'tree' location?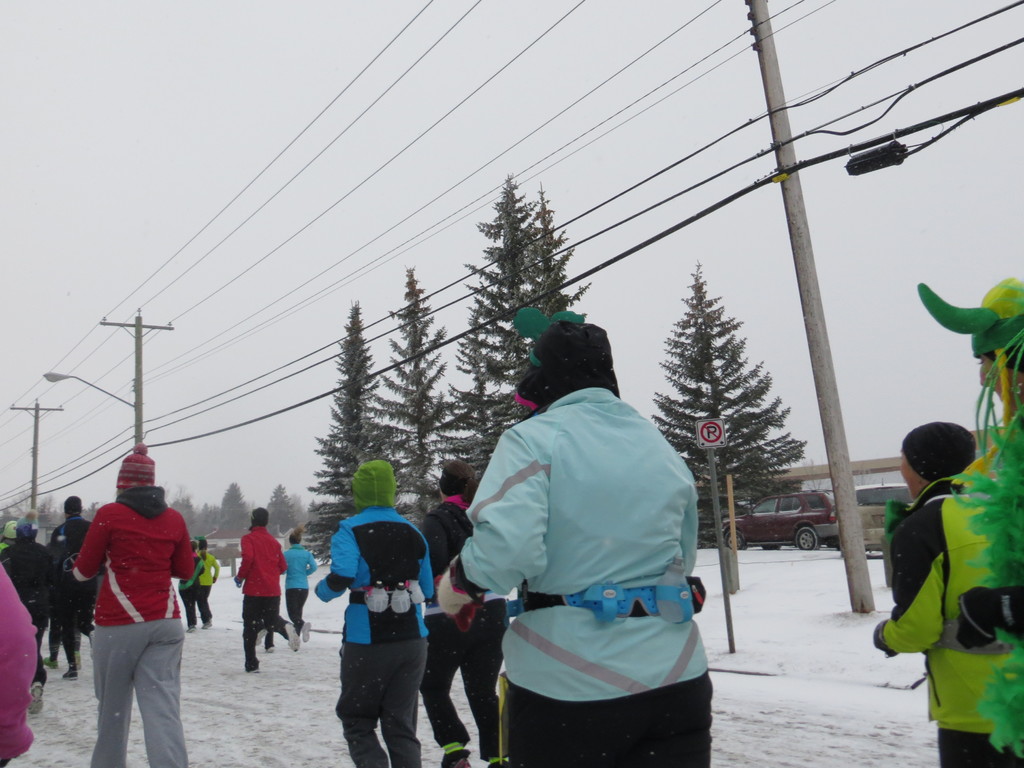
654 266 796 527
